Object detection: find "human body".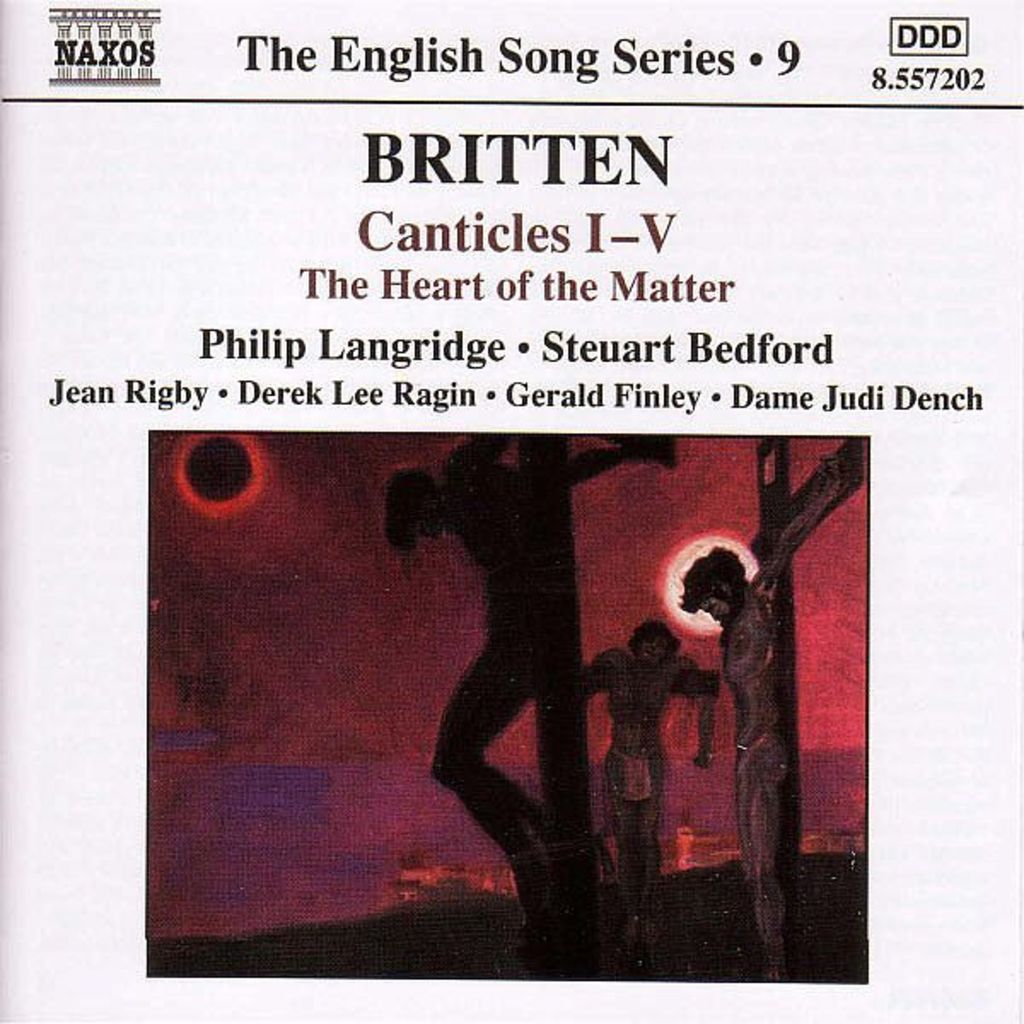
Rect(669, 456, 845, 995).
